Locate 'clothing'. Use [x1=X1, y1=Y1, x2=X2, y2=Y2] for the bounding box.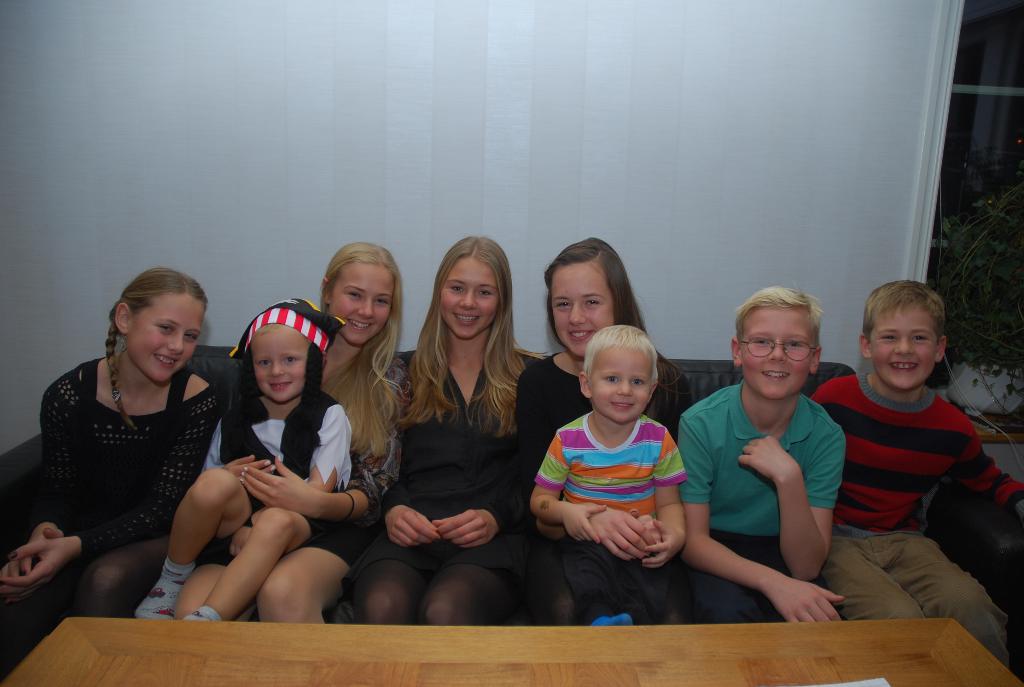
[x1=809, y1=374, x2=1023, y2=668].
